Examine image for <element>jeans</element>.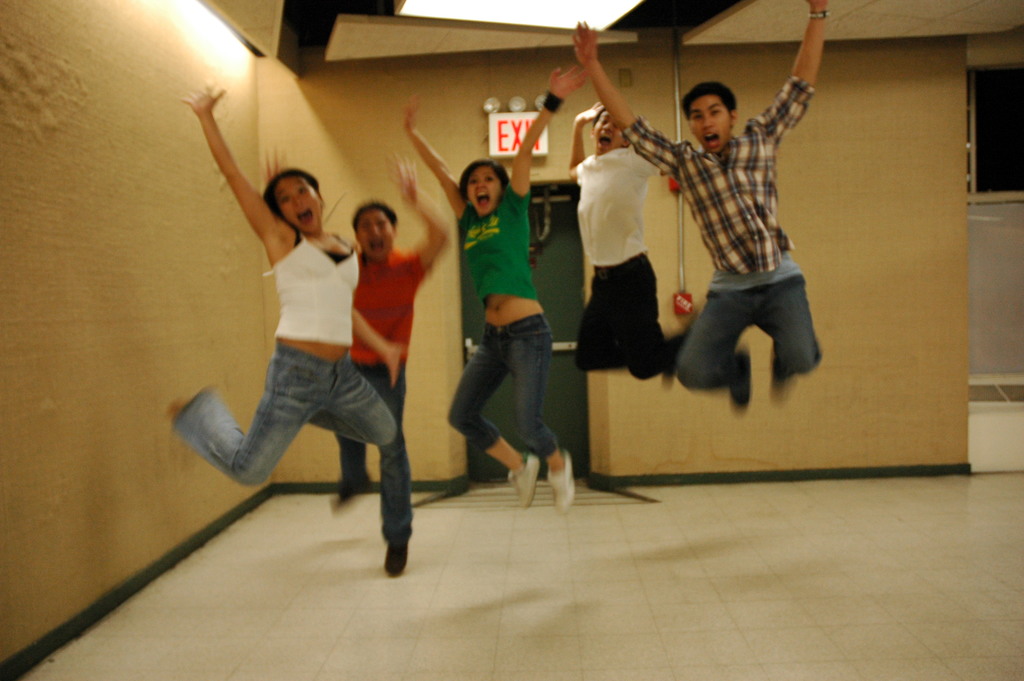
Examination result: [x1=675, y1=258, x2=842, y2=404].
